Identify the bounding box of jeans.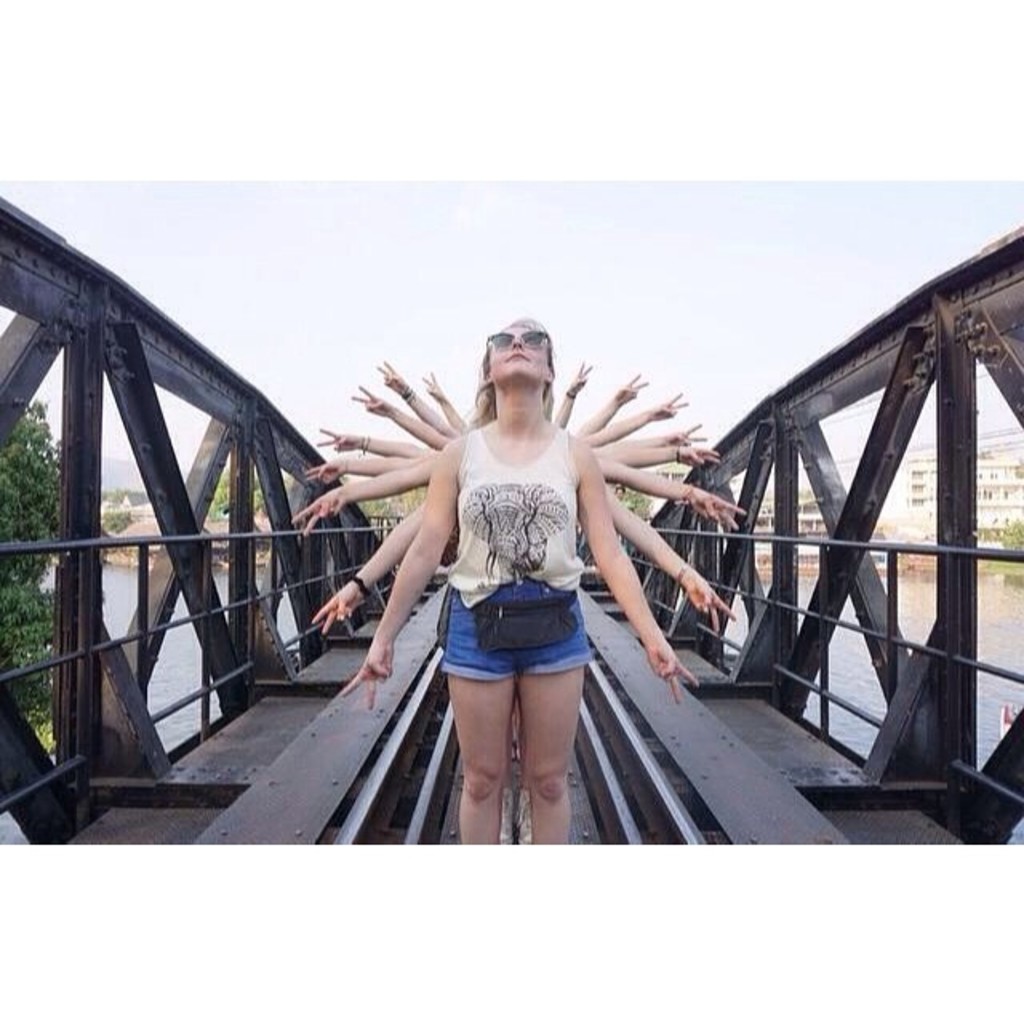
(442,584,594,682).
